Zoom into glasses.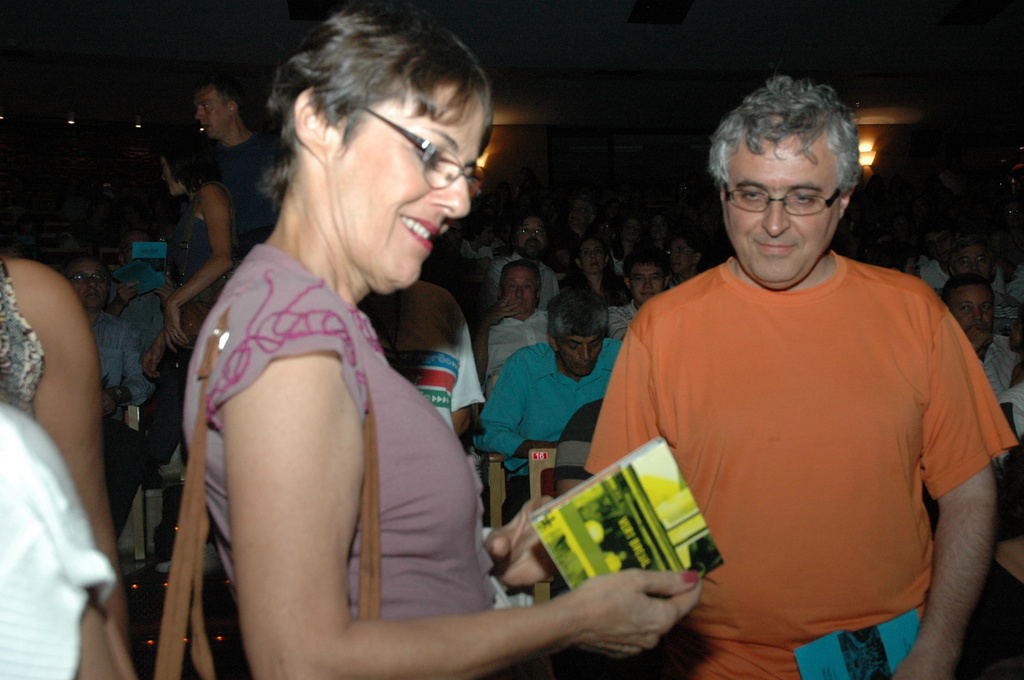
Zoom target: rect(730, 172, 860, 218).
